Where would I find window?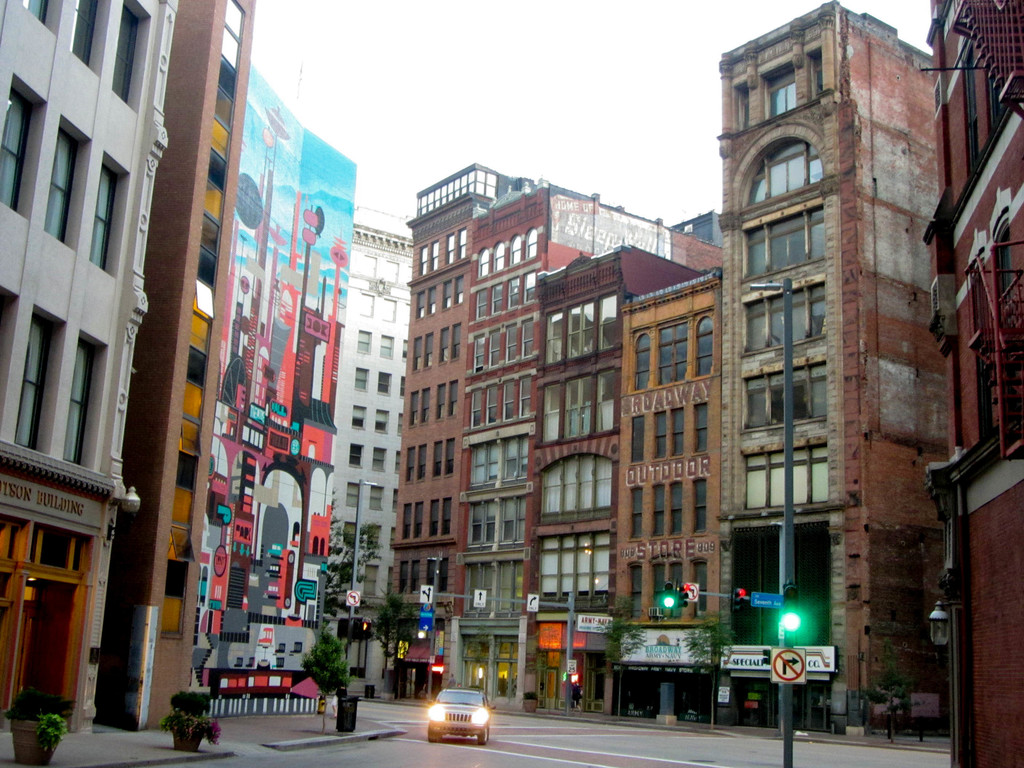
At bbox=(490, 280, 504, 314).
